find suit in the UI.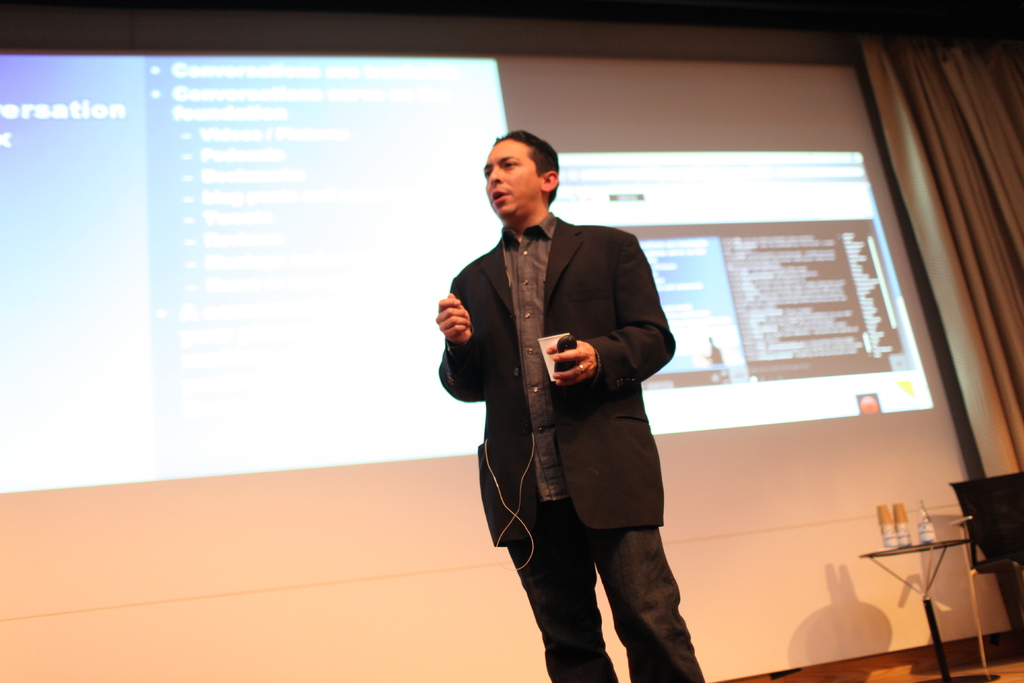
UI element at (442,167,629,563).
